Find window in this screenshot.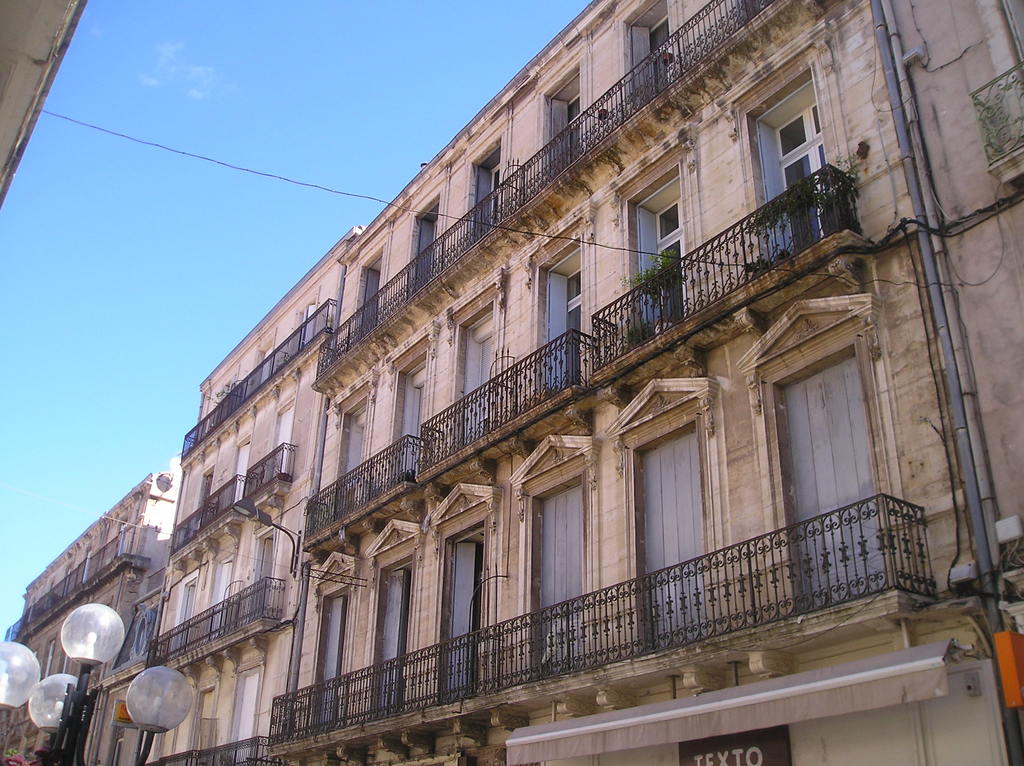
The bounding box for window is <bbox>235, 431, 248, 500</bbox>.
